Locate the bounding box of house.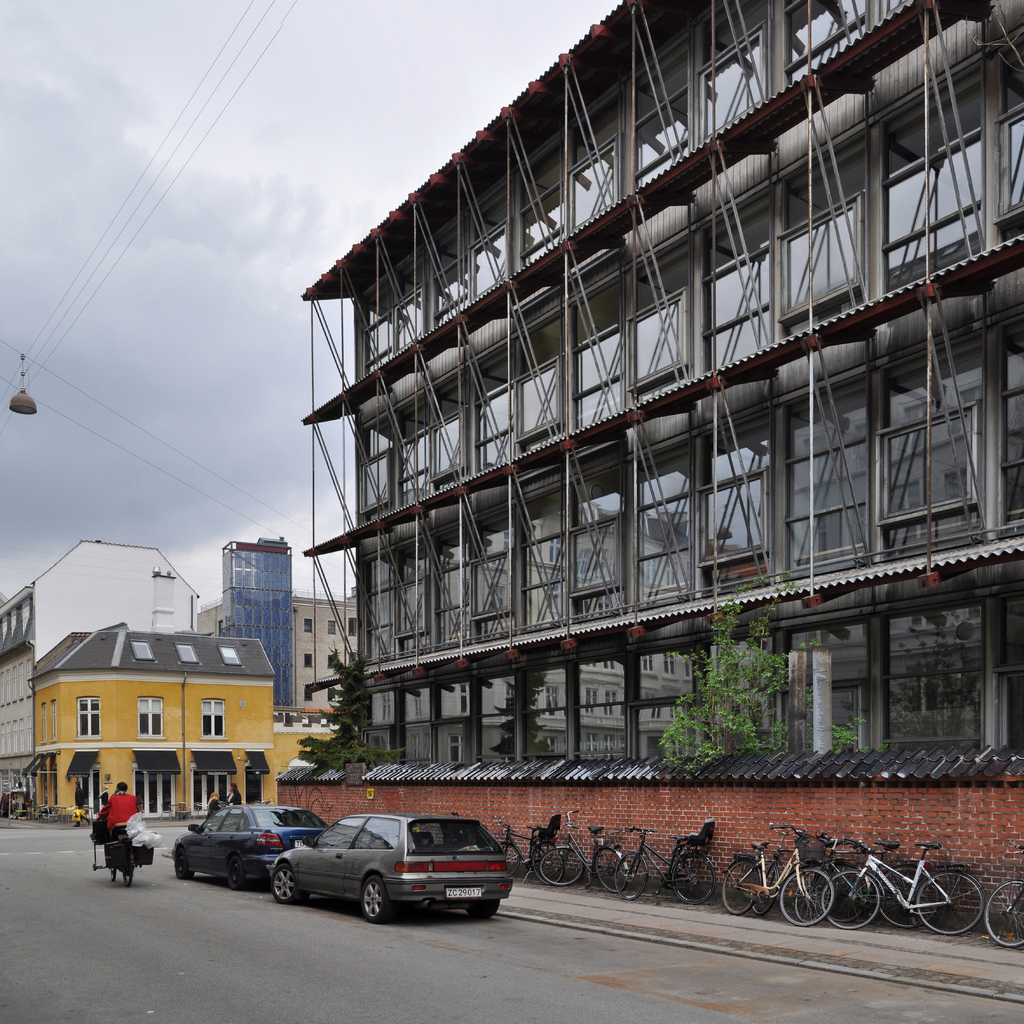
Bounding box: rect(3, 532, 200, 809).
